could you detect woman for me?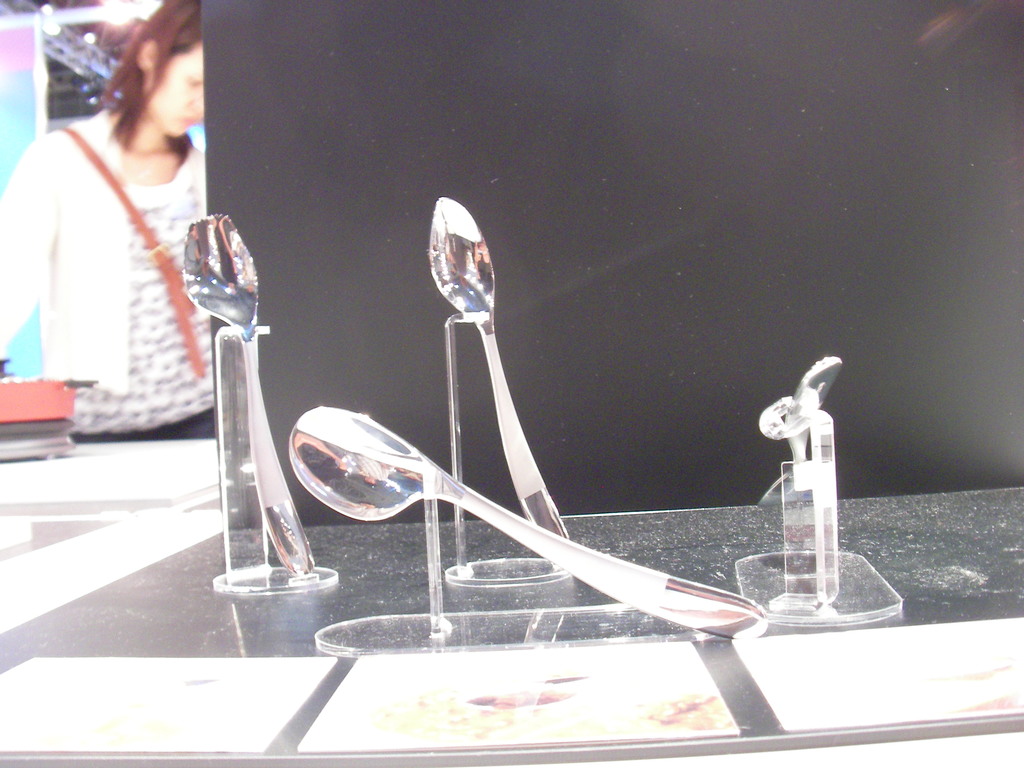
Detection result: [10, 0, 241, 500].
